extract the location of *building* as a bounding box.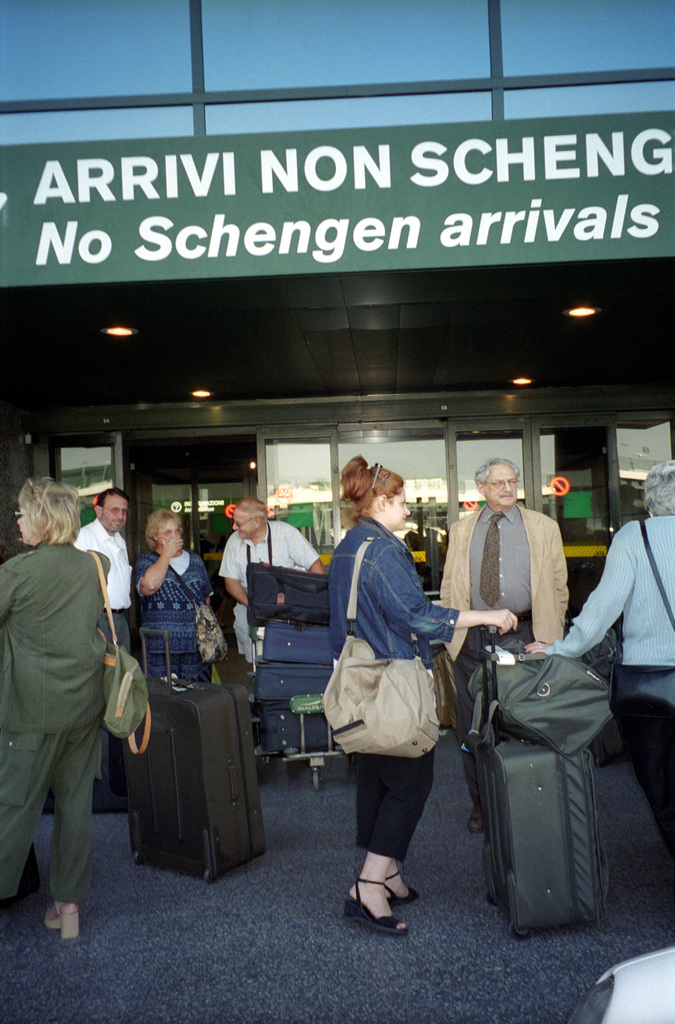
pyautogui.locateOnScreen(0, 0, 674, 614).
